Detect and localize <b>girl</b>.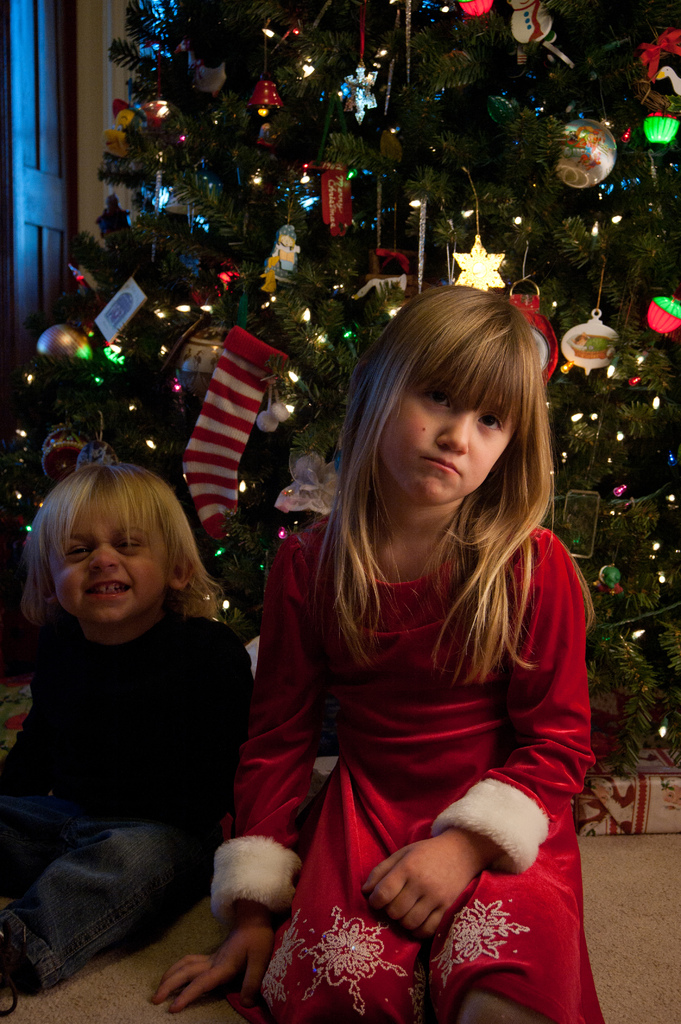
Localized at (144, 282, 604, 1023).
